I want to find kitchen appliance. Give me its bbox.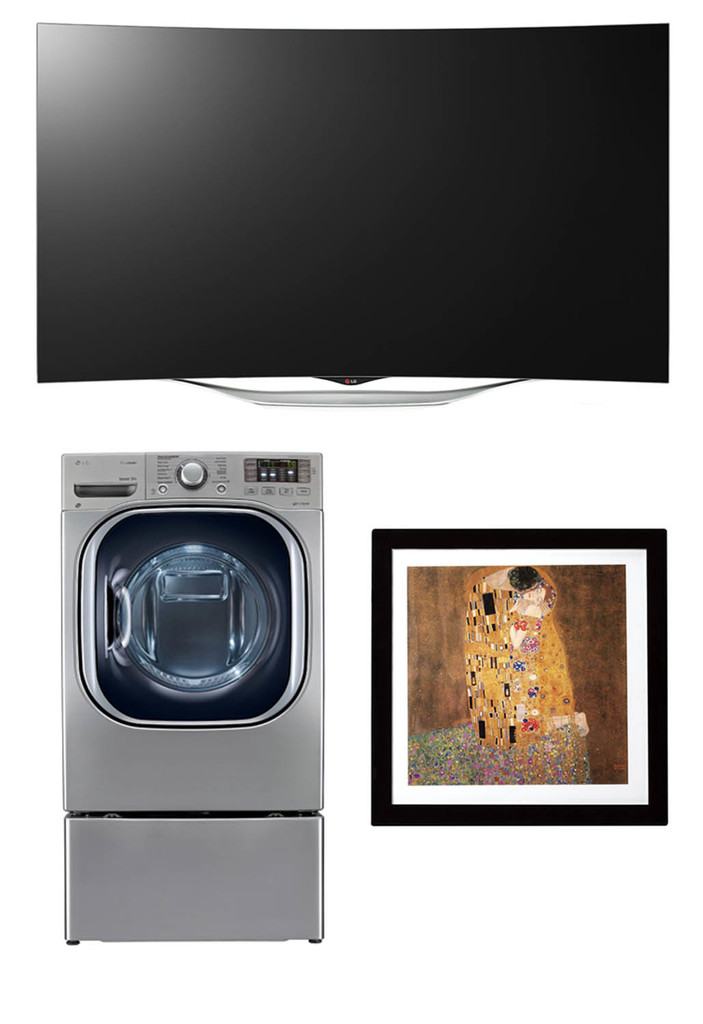
x1=72 y1=493 x2=329 y2=992.
